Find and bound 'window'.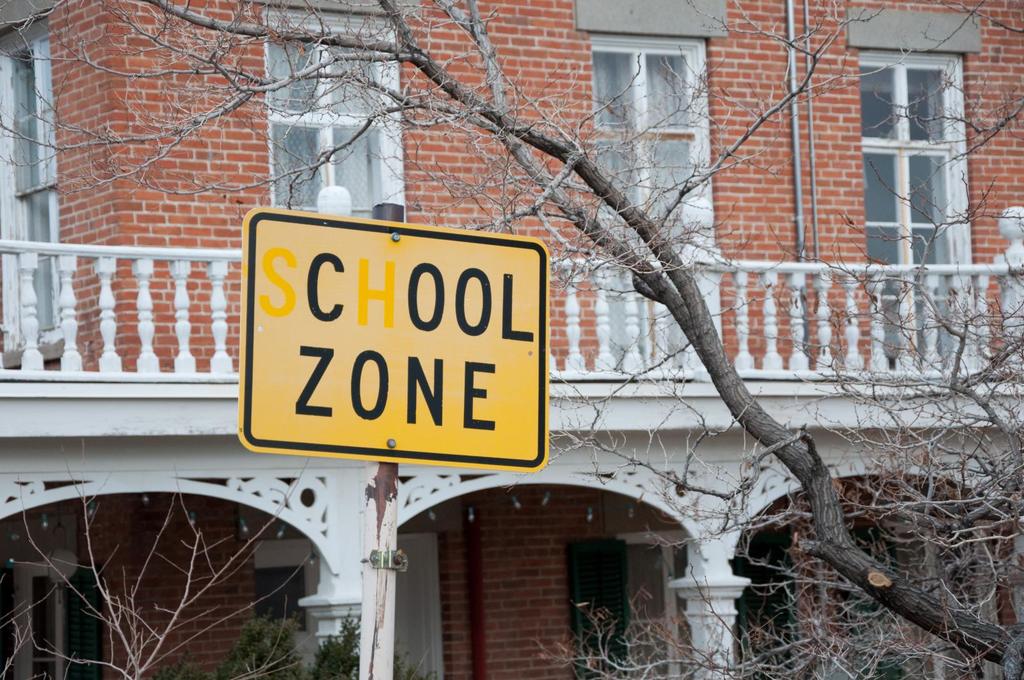
Bound: BBox(588, 33, 715, 254).
